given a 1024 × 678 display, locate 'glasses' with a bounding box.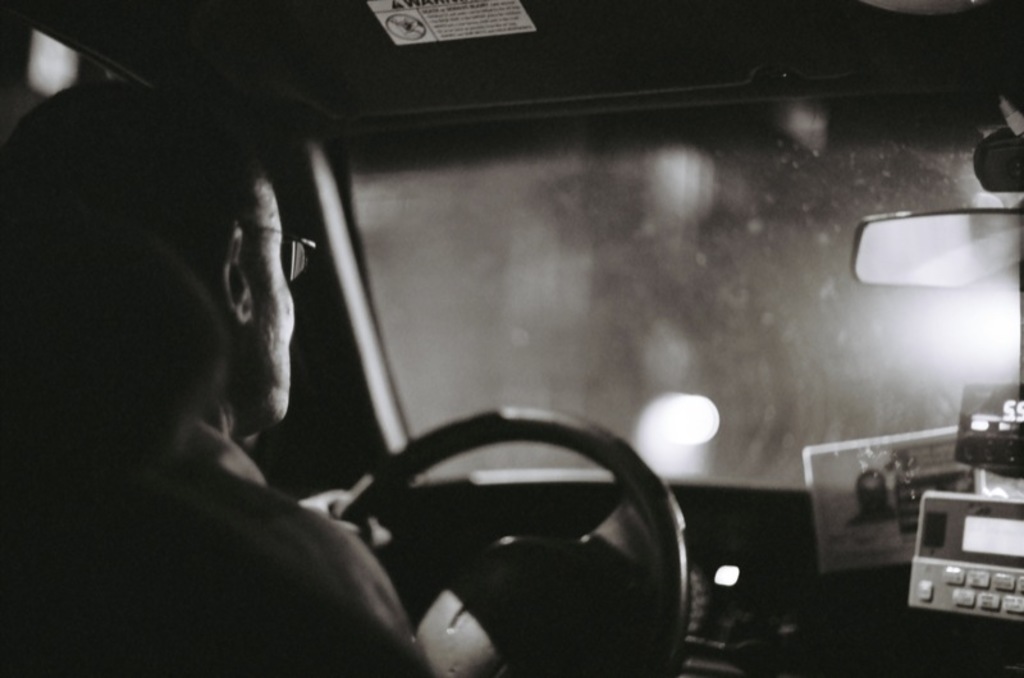
Located: {"x1": 248, "y1": 221, "x2": 312, "y2": 281}.
